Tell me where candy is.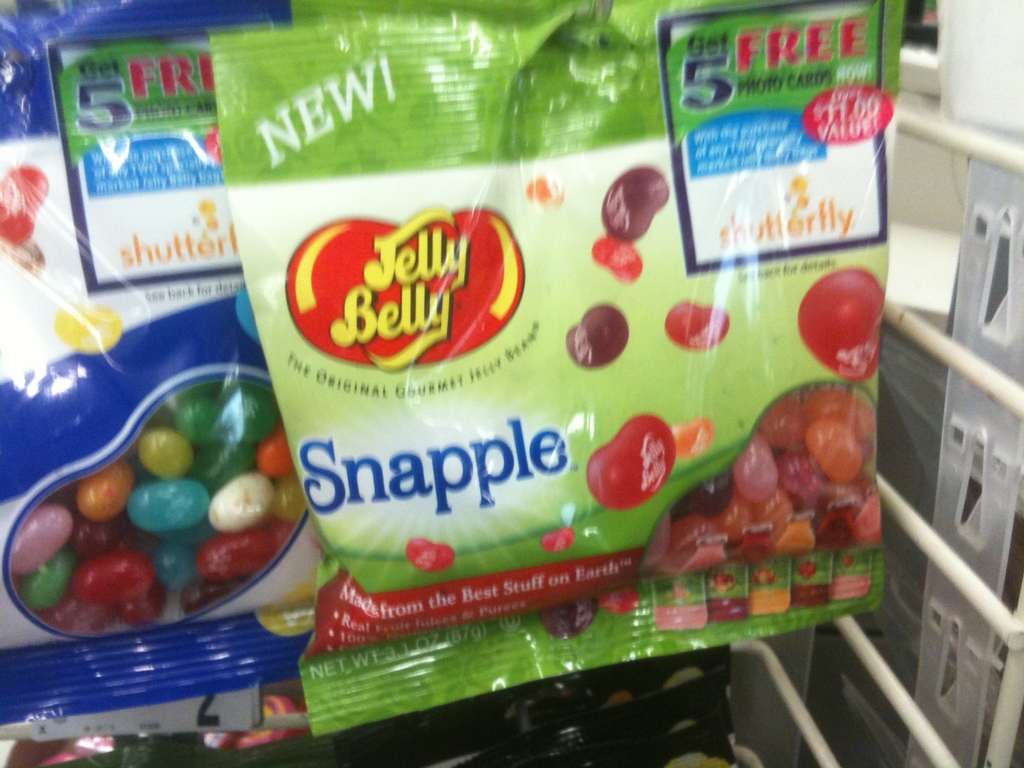
candy is at [left=588, top=410, right=678, bottom=509].
